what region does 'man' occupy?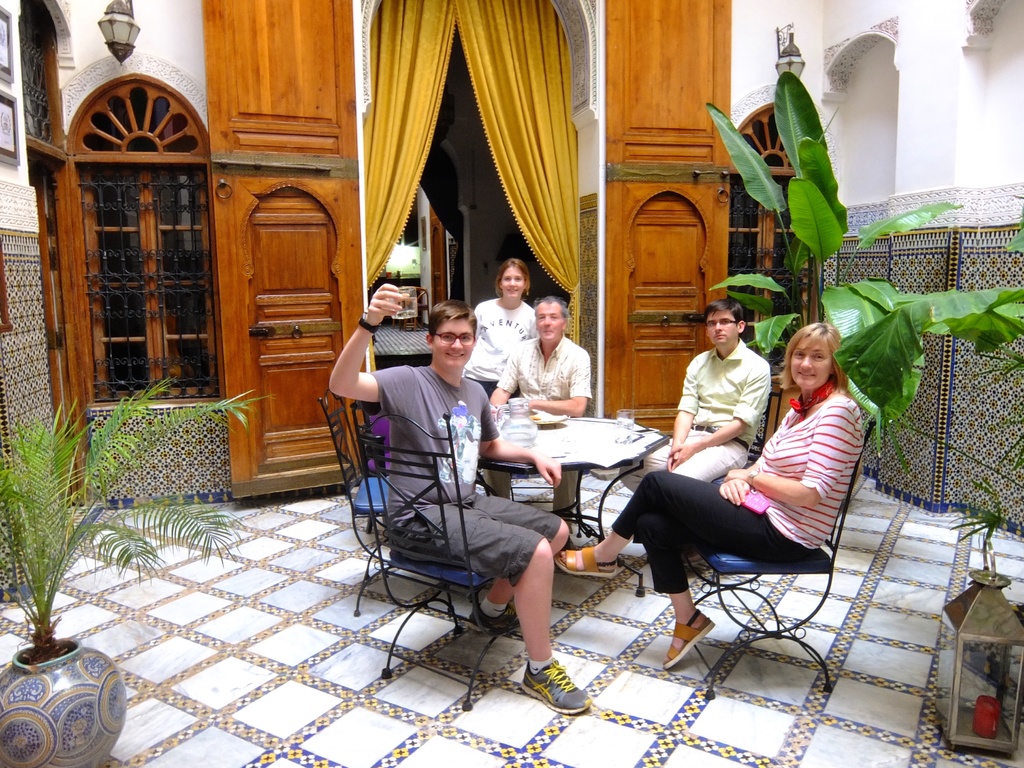
<region>618, 297, 769, 490</region>.
